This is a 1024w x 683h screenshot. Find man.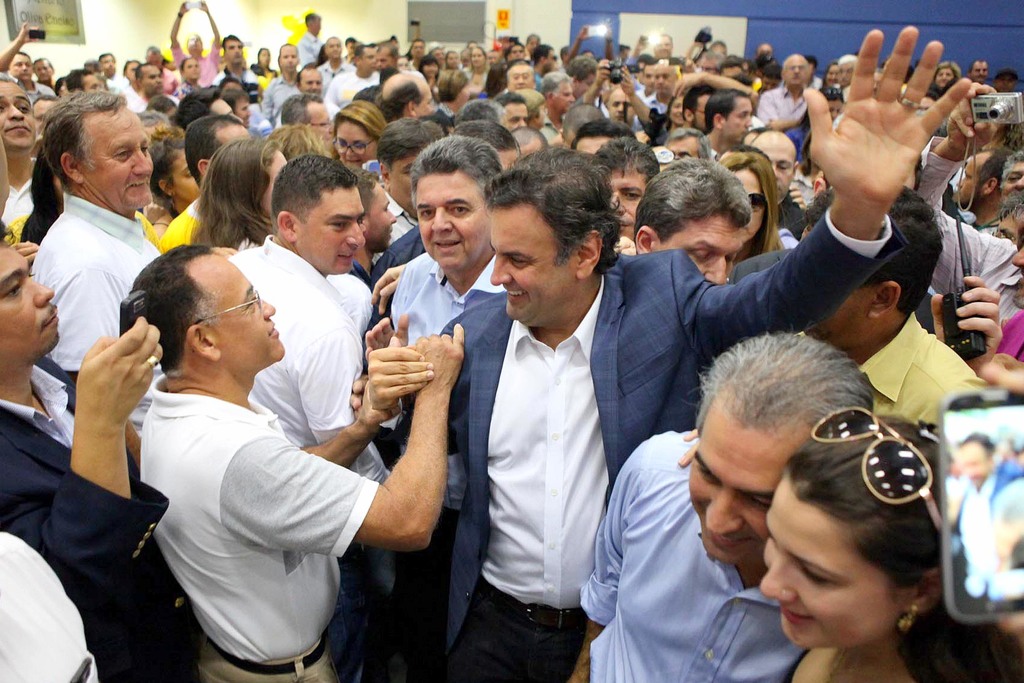
Bounding box: region(525, 33, 542, 46).
